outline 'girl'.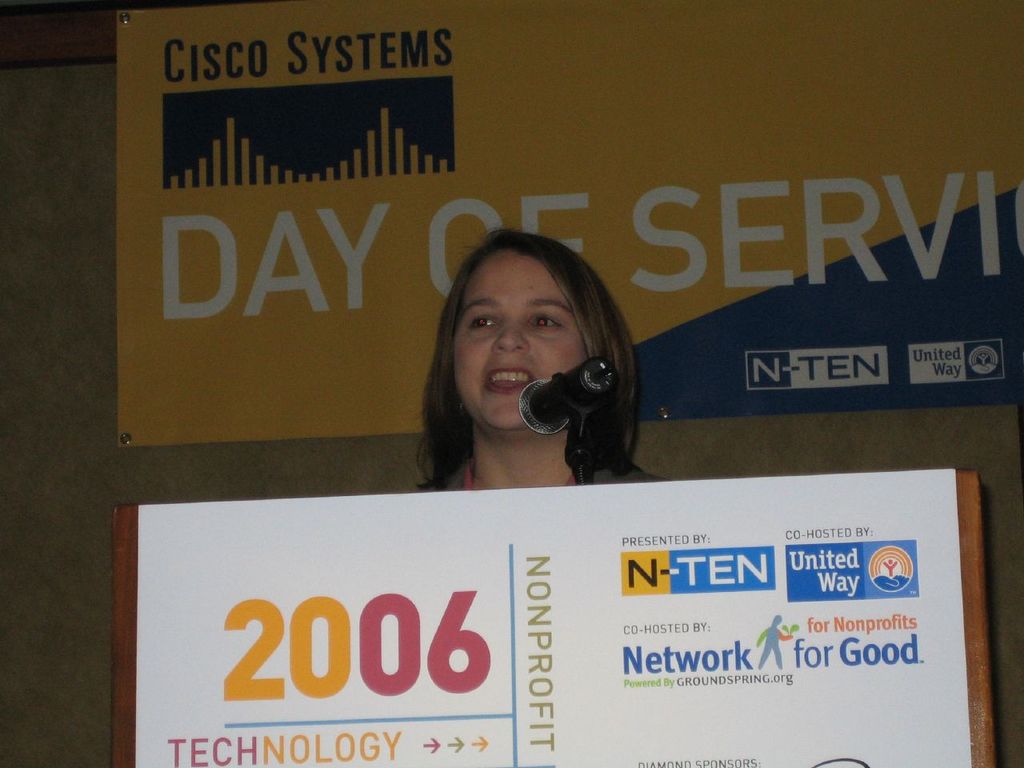
Outline: select_region(414, 214, 672, 488).
